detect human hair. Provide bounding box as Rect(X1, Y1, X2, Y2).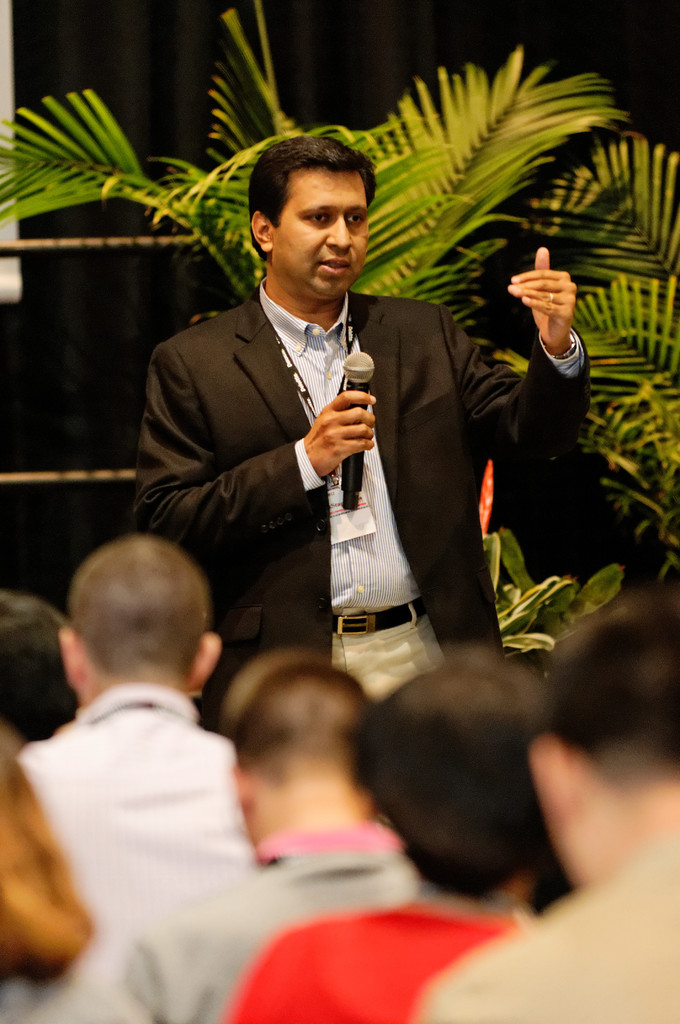
Rect(227, 664, 371, 774).
